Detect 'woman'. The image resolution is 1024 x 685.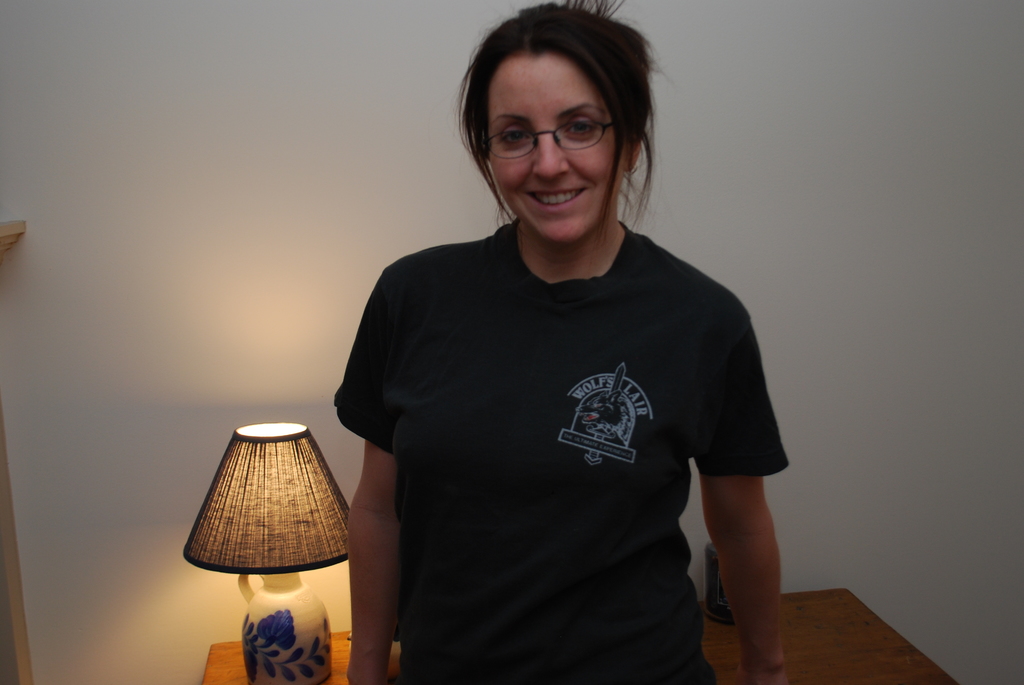
locate(314, 23, 790, 677).
